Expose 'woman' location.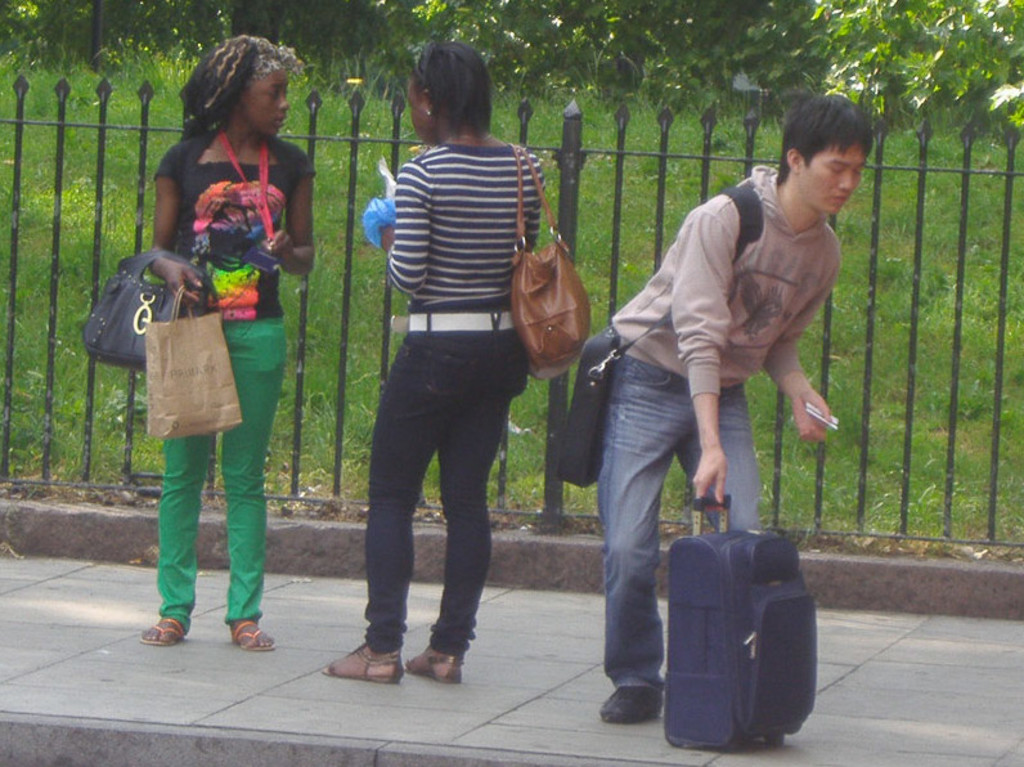
Exposed at 320,41,548,683.
